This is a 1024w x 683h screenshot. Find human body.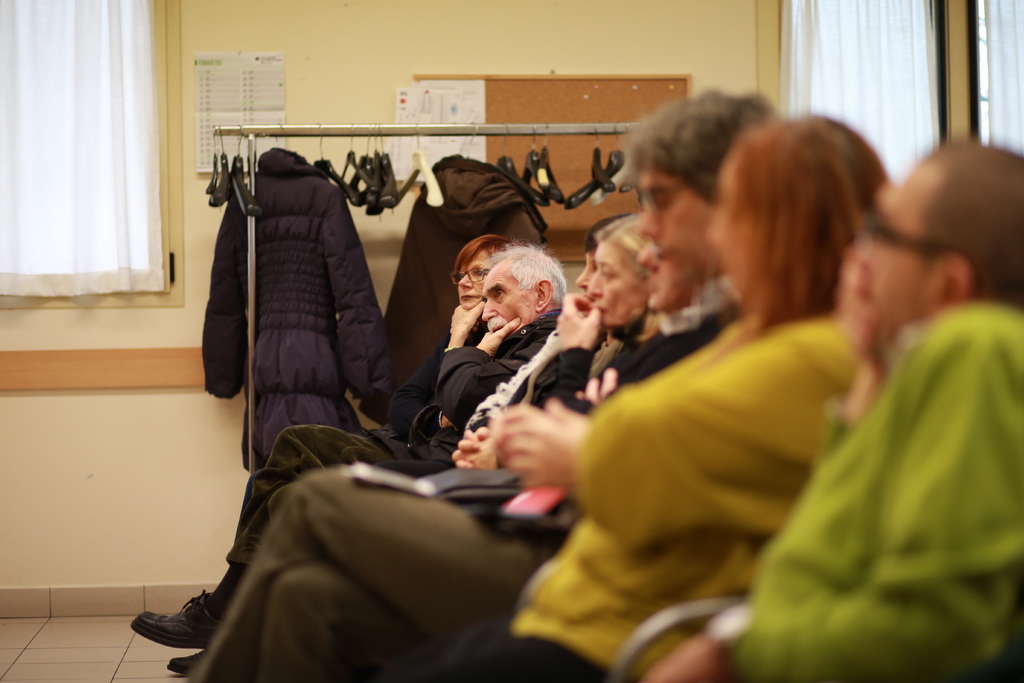
Bounding box: {"left": 455, "top": 207, "right": 628, "bottom": 431}.
